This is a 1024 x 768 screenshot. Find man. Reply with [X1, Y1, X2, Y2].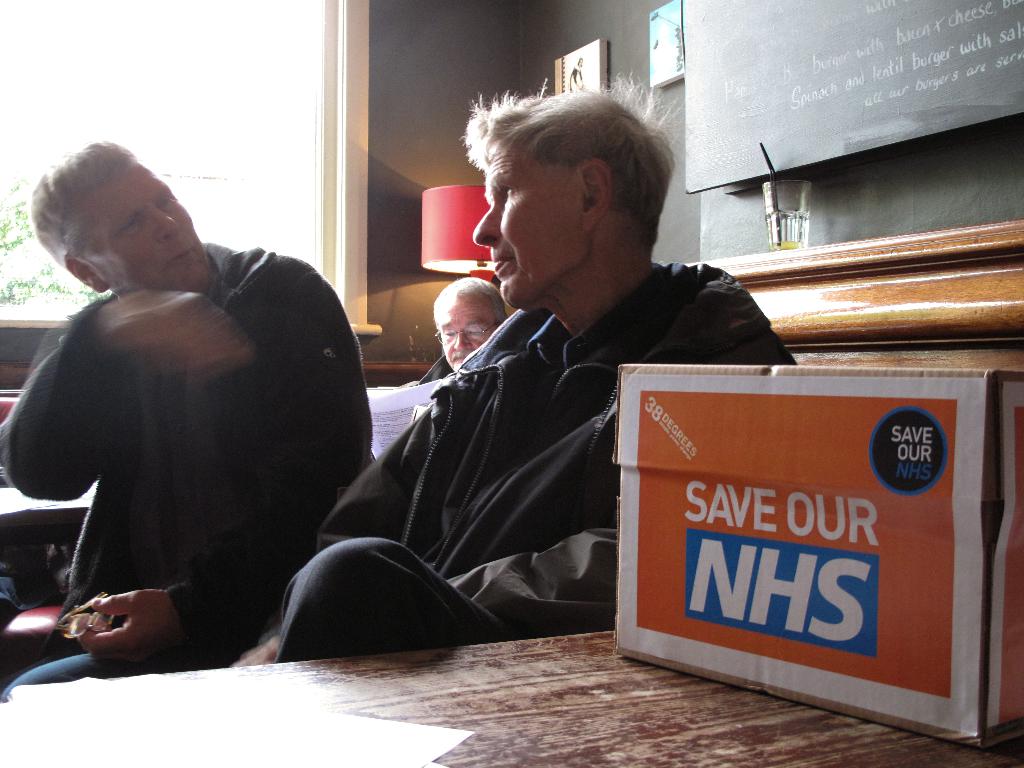
[0, 124, 388, 707].
